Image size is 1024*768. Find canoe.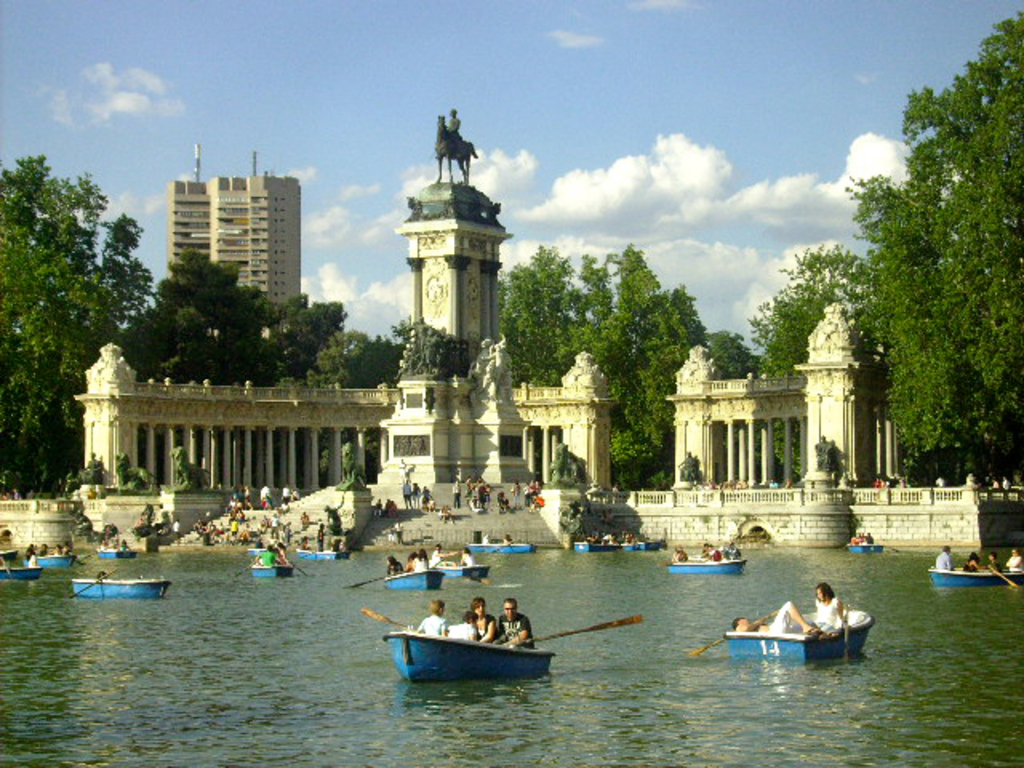
(670,558,744,576).
